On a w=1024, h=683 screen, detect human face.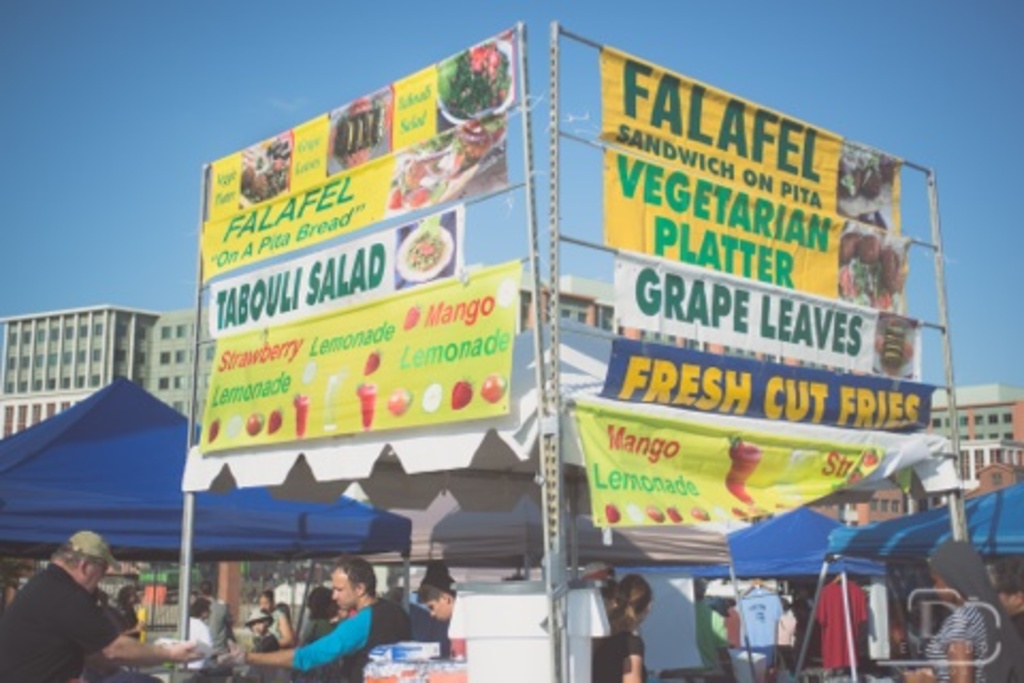
<bbox>431, 593, 452, 623</bbox>.
